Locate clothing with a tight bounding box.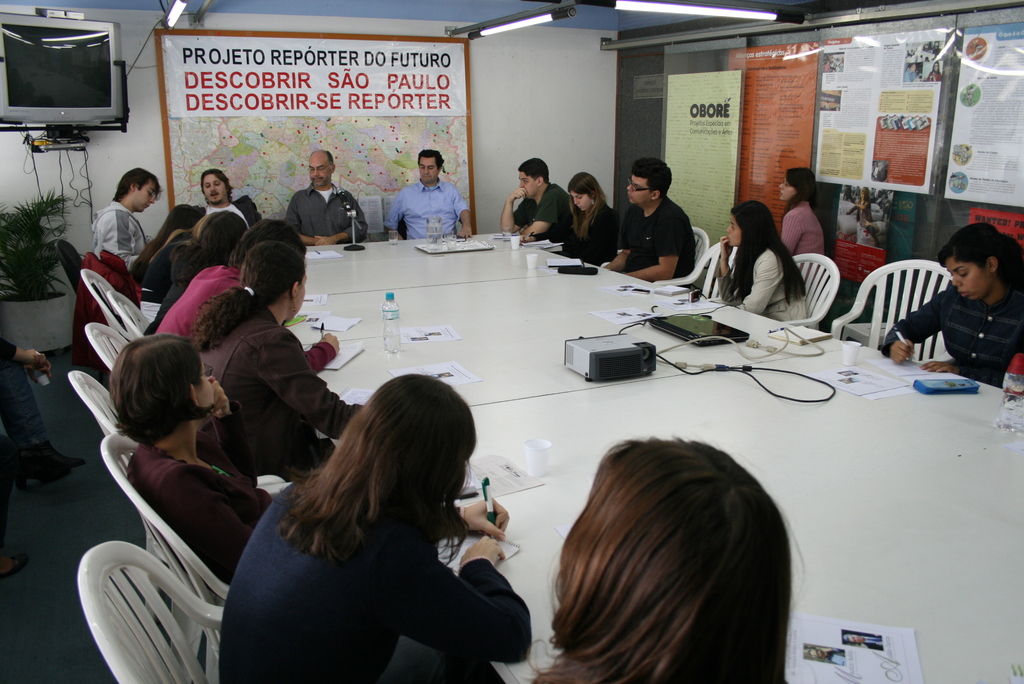
pyautogui.locateOnScreen(129, 438, 279, 590).
